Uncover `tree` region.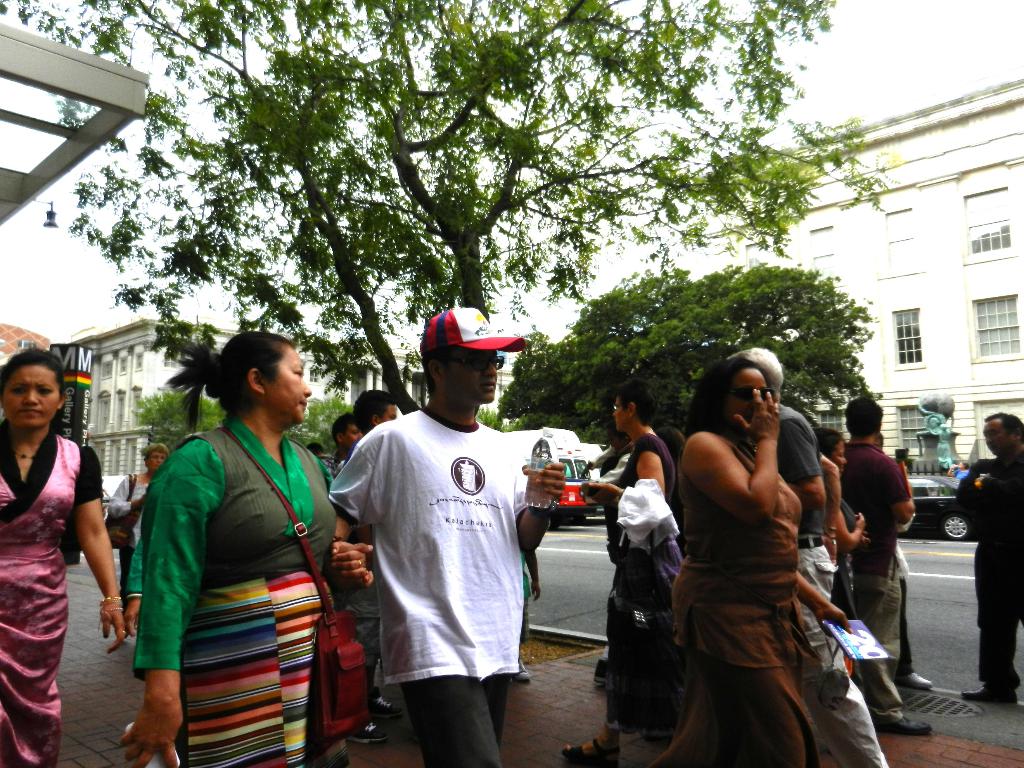
Uncovered: bbox=(0, 0, 932, 425).
